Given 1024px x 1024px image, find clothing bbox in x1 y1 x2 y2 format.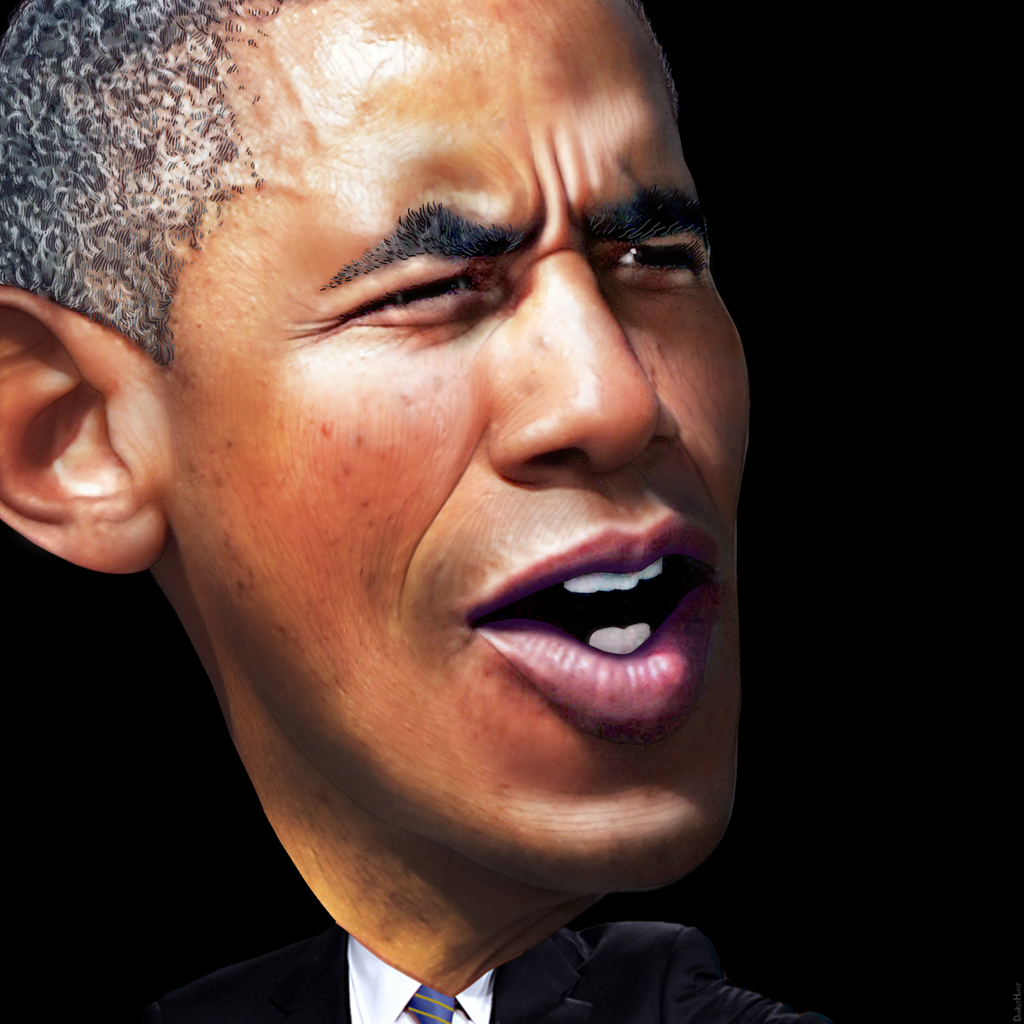
152 925 826 1023.
